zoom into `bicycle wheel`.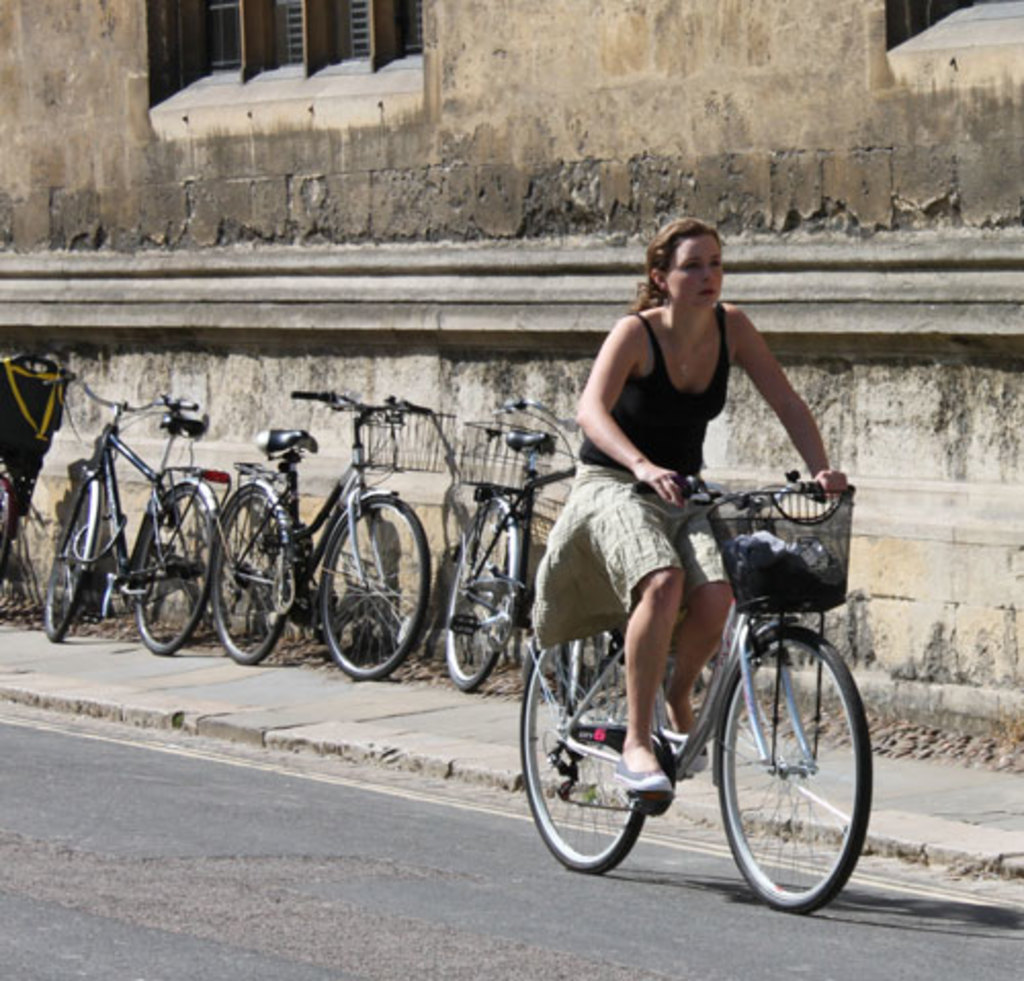
Zoom target: [715,623,866,922].
